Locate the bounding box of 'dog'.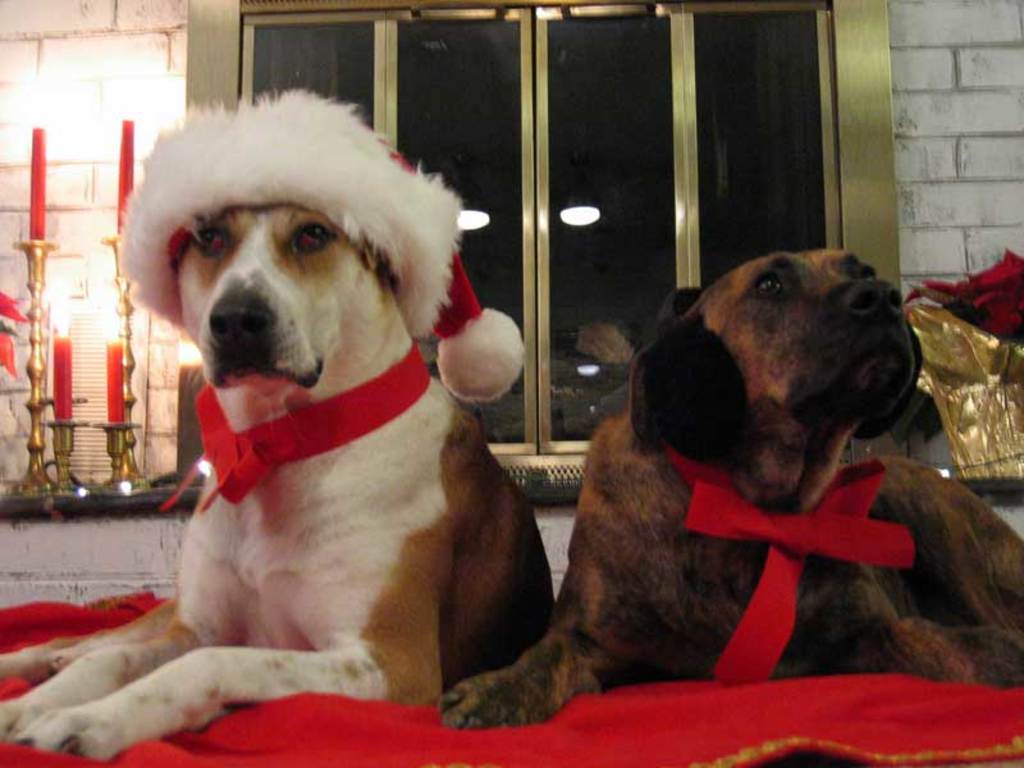
Bounding box: bbox(0, 86, 559, 764).
